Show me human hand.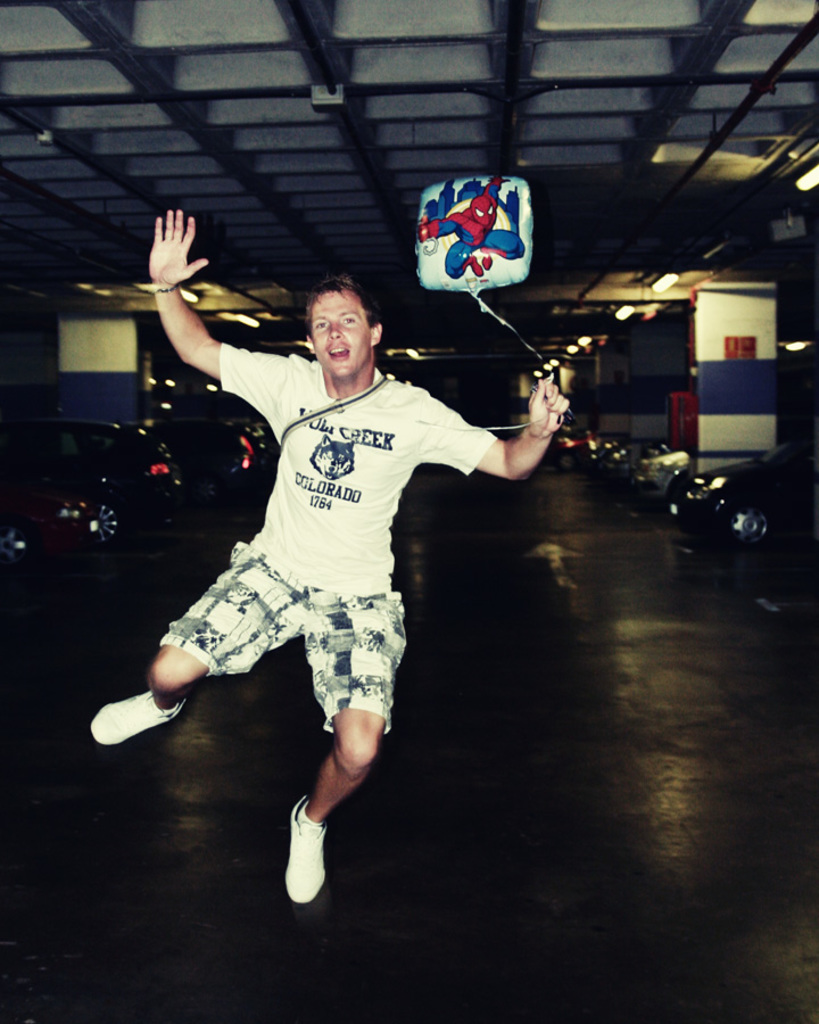
human hand is here: bbox=(524, 374, 576, 437).
